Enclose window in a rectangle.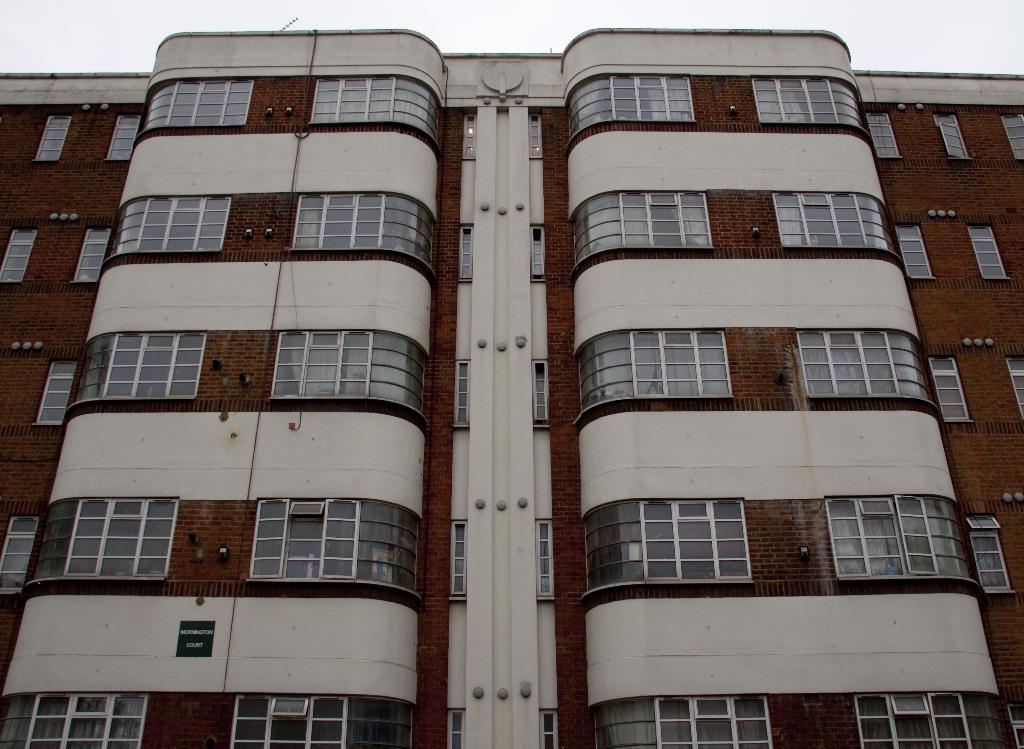
<box>106,113,140,159</box>.
